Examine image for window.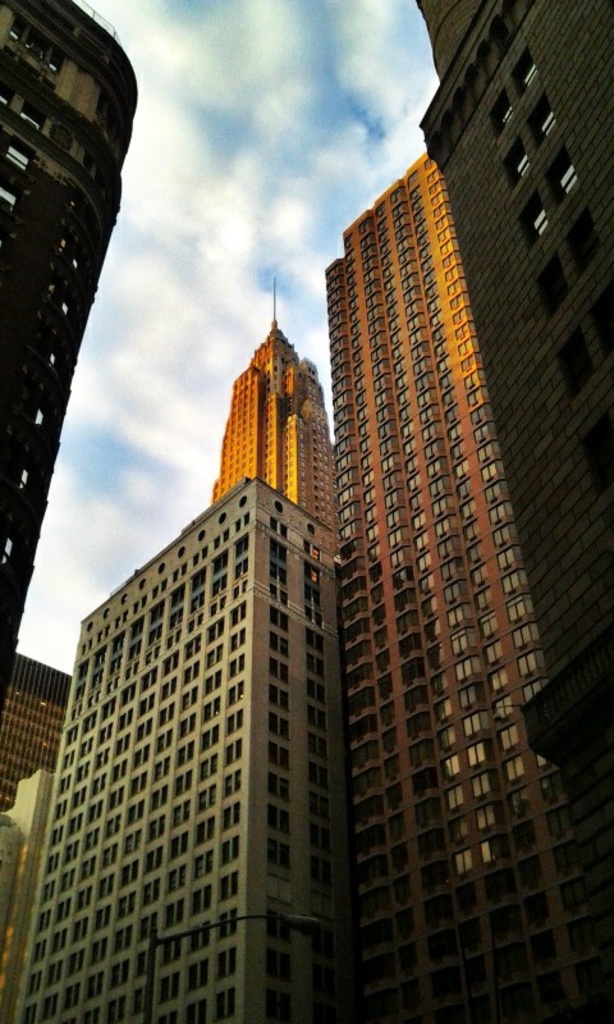
Examination result: <box>571,214,600,273</box>.
